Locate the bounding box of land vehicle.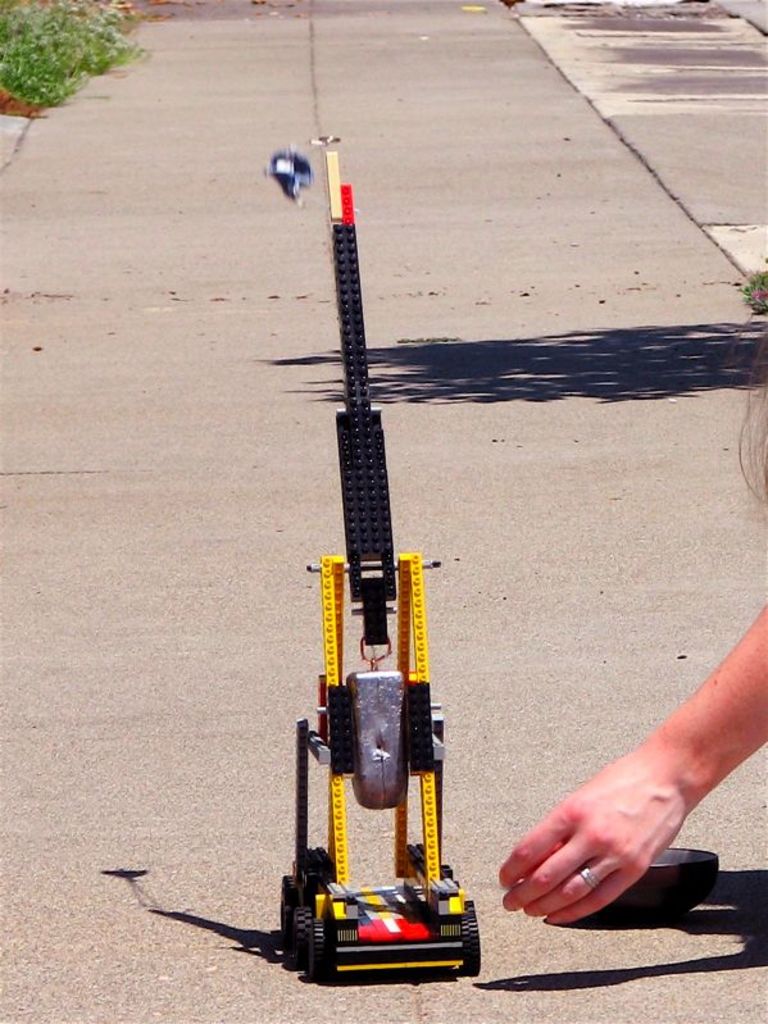
Bounding box: {"x1": 282, "y1": 128, "x2": 483, "y2": 982}.
